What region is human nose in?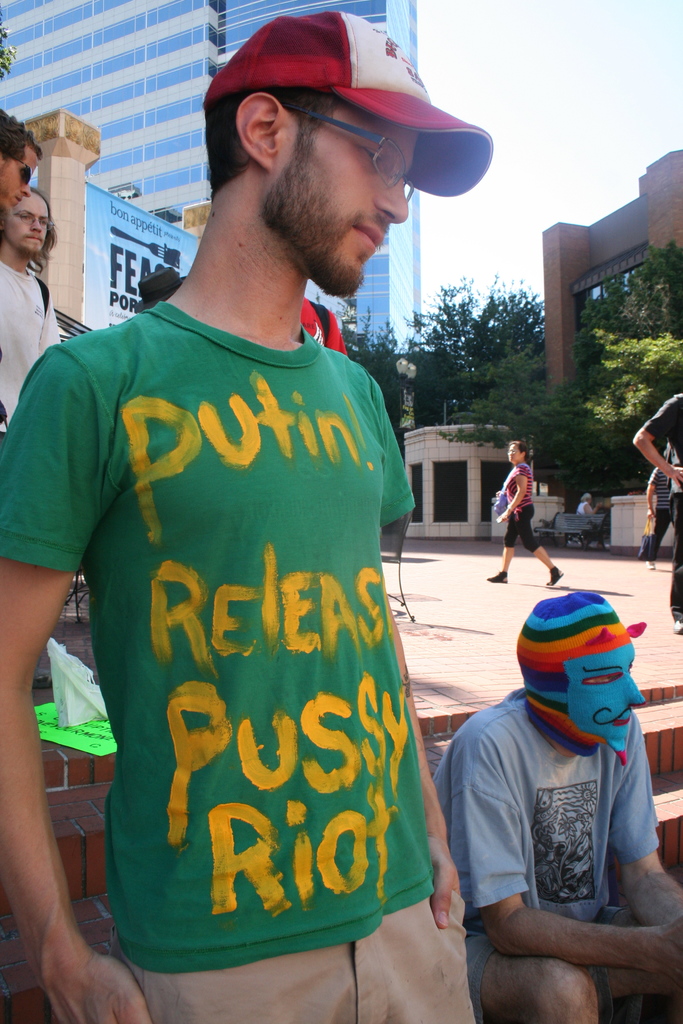
box(625, 676, 648, 707).
